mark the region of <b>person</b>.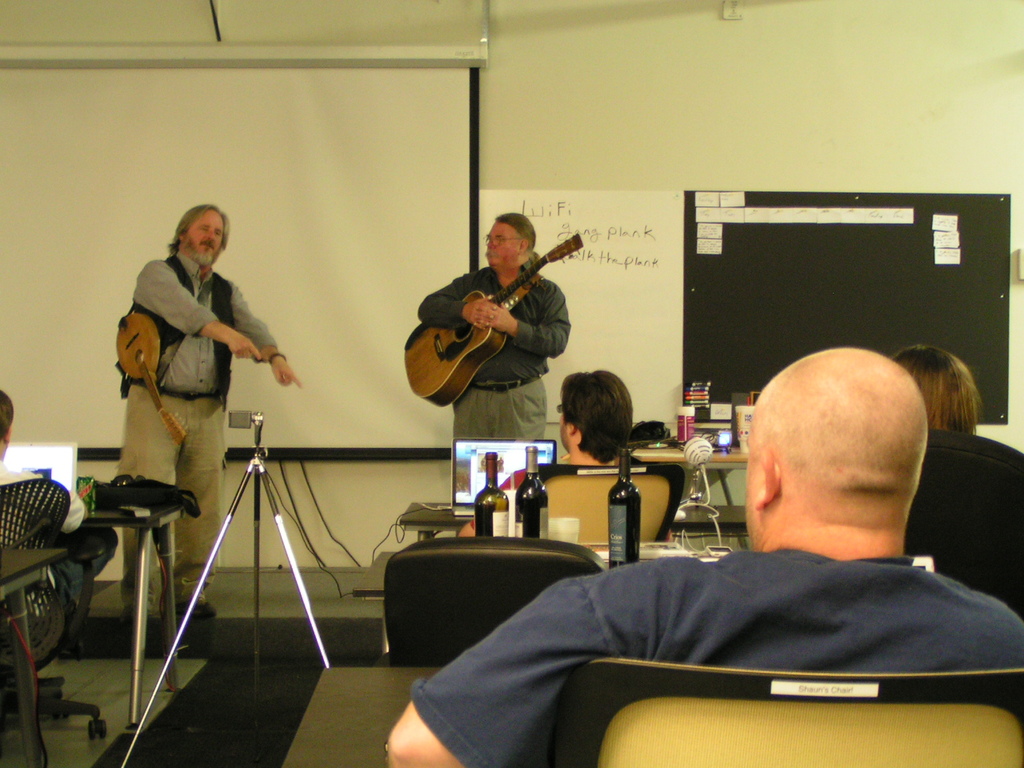
Region: [left=887, top=342, right=982, bottom=438].
